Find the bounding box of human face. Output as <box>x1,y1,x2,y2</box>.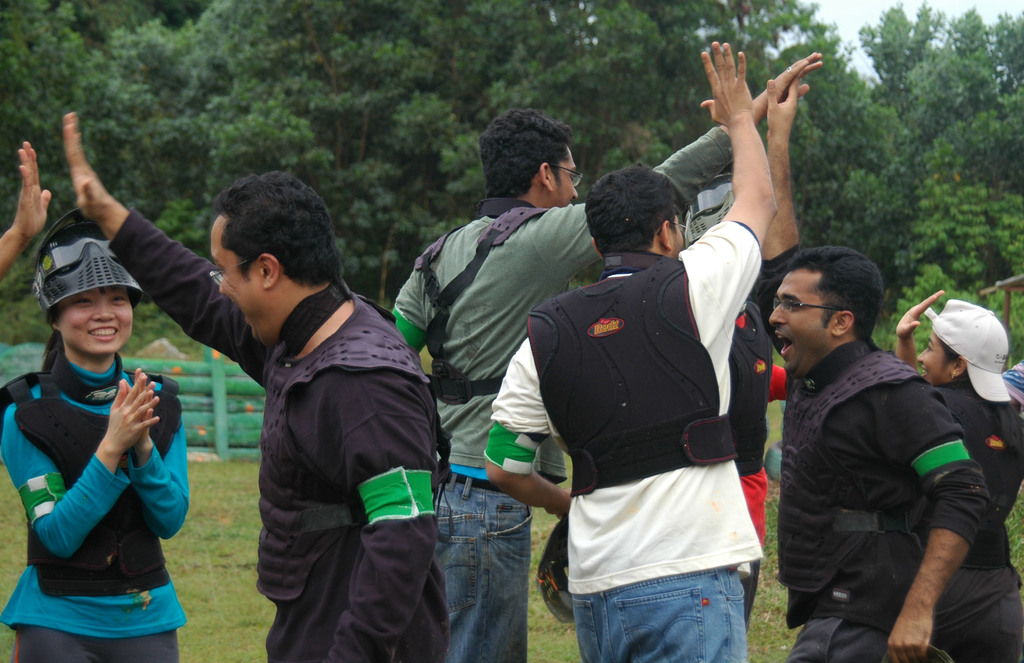
<box>915,329,953,387</box>.
